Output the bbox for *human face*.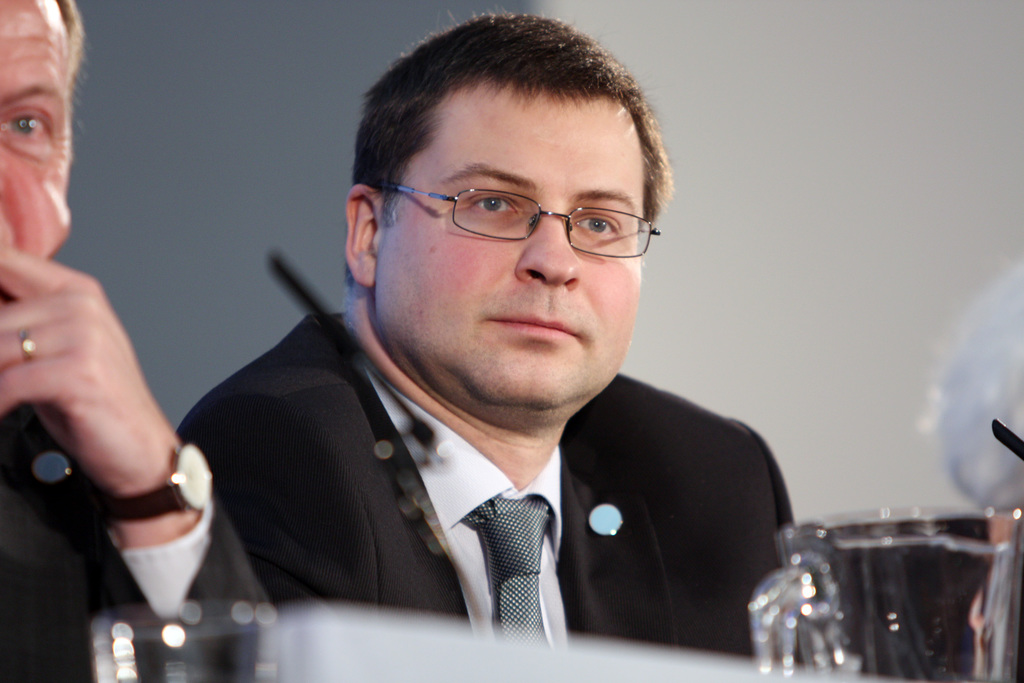
bbox=[0, 0, 70, 261].
